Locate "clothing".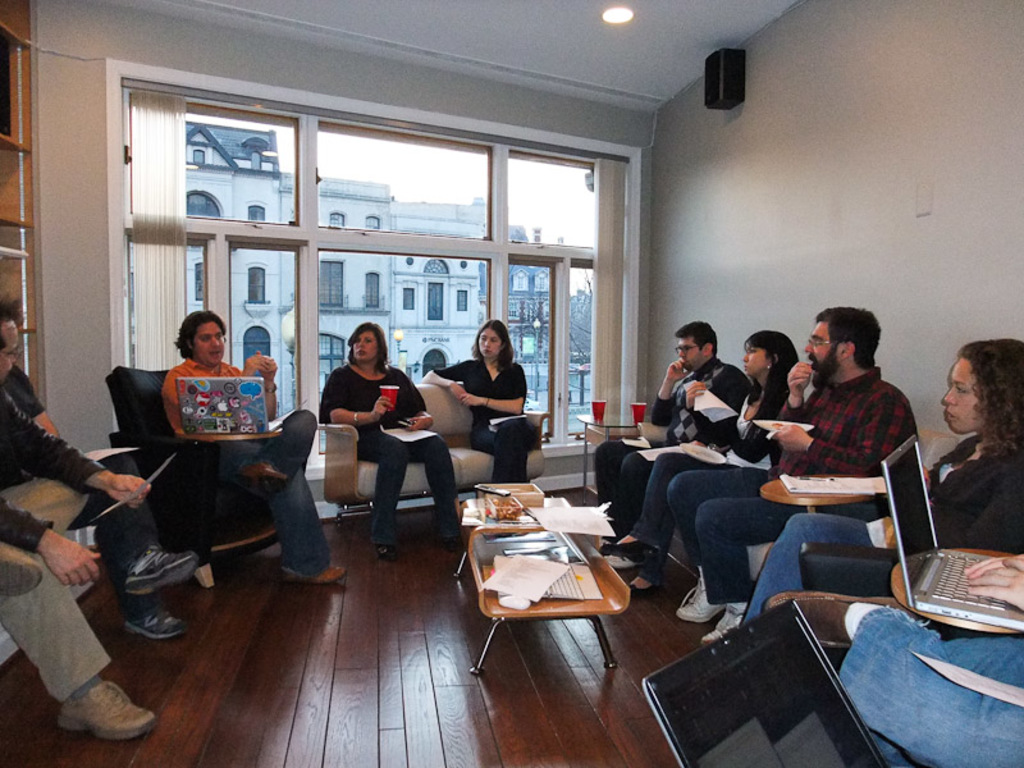
Bounding box: x1=310, y1=323, x2=444, y2=539.
